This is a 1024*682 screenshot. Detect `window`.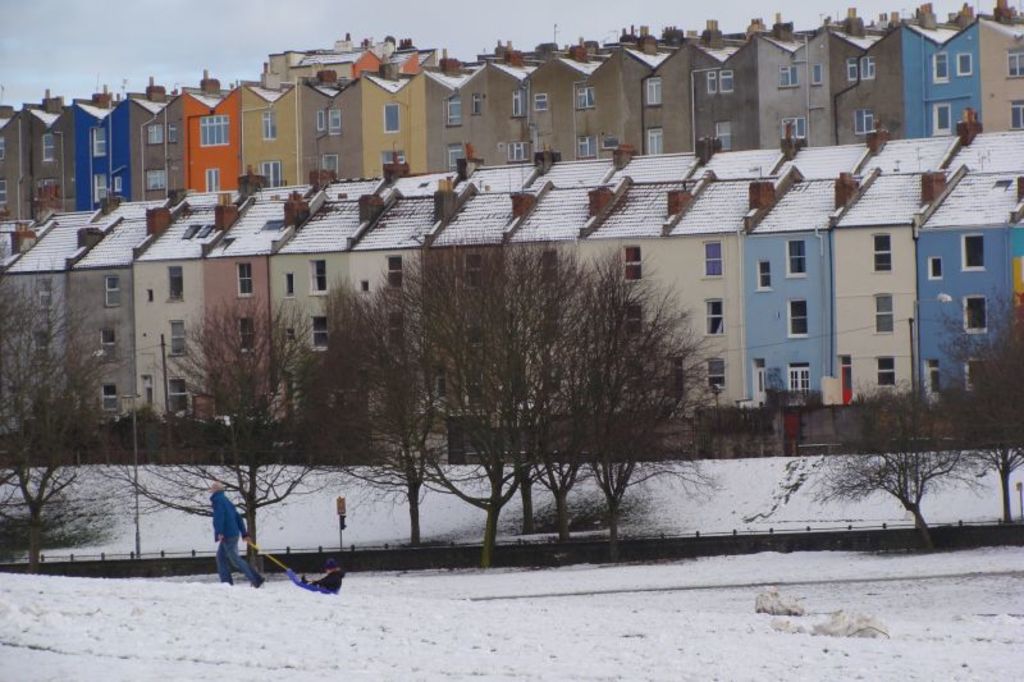
238:317:256:352.
